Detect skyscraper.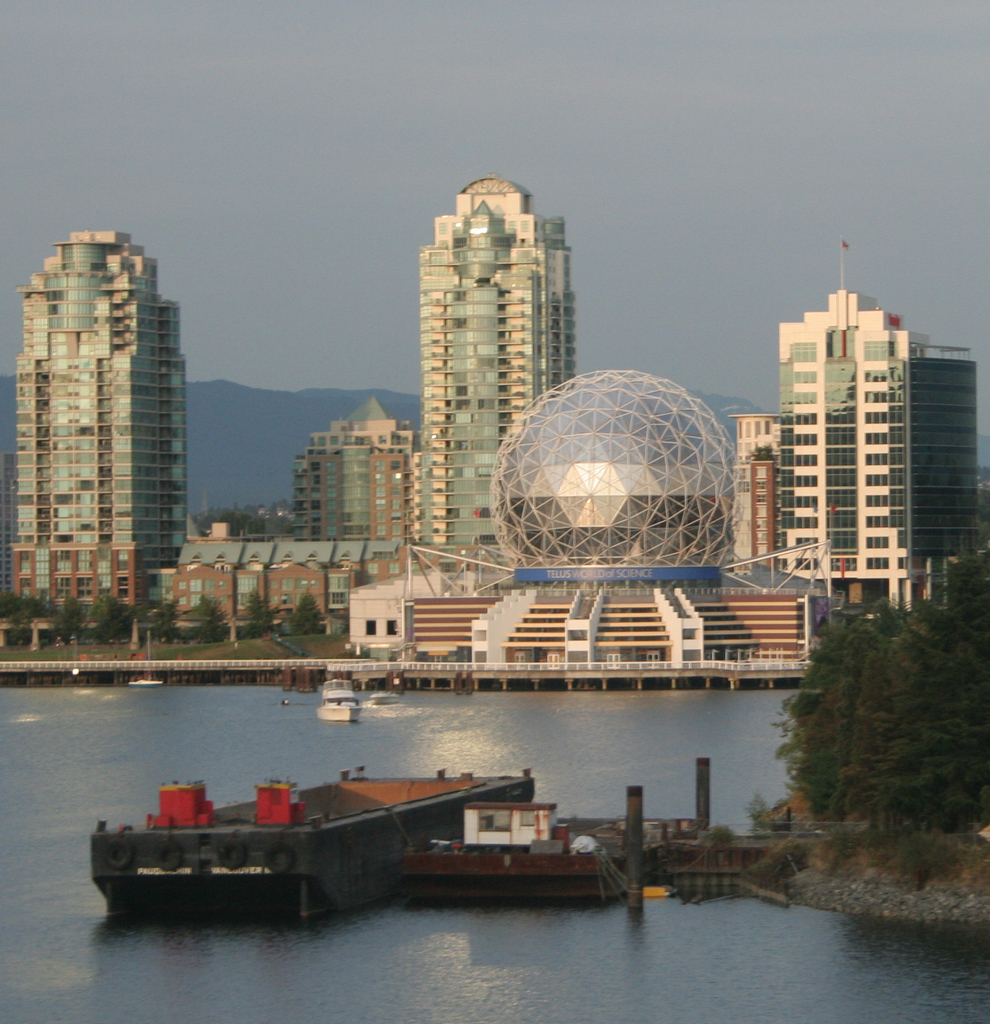
Detected at [x1=8, y1=228, x2=186, y2=606].
